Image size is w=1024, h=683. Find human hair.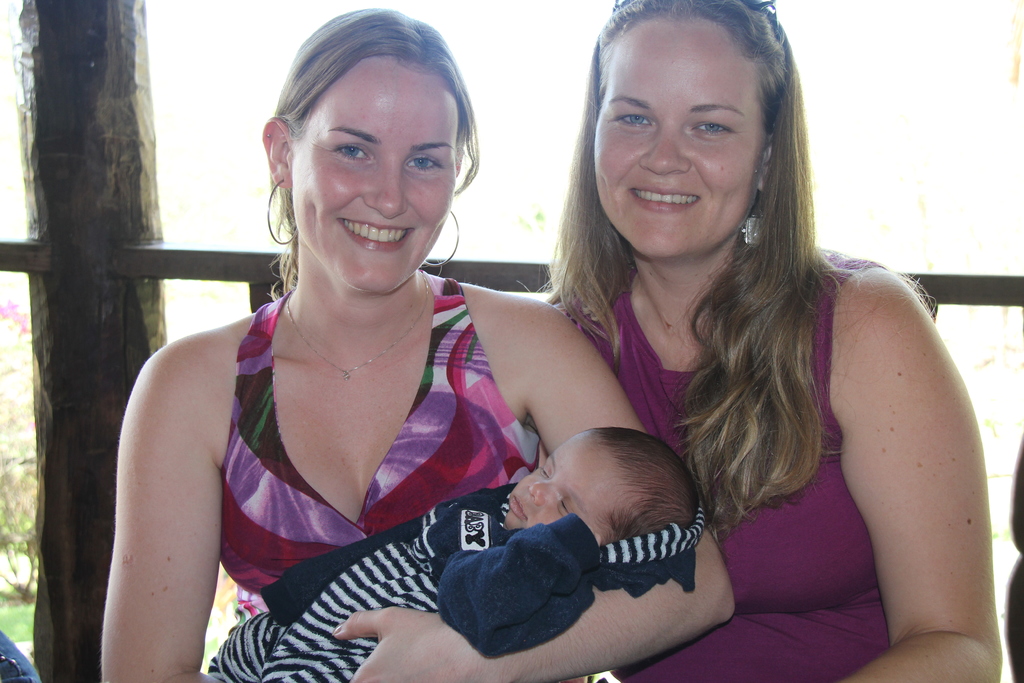
x1=259 y1=9 x2=483 y2=274.
